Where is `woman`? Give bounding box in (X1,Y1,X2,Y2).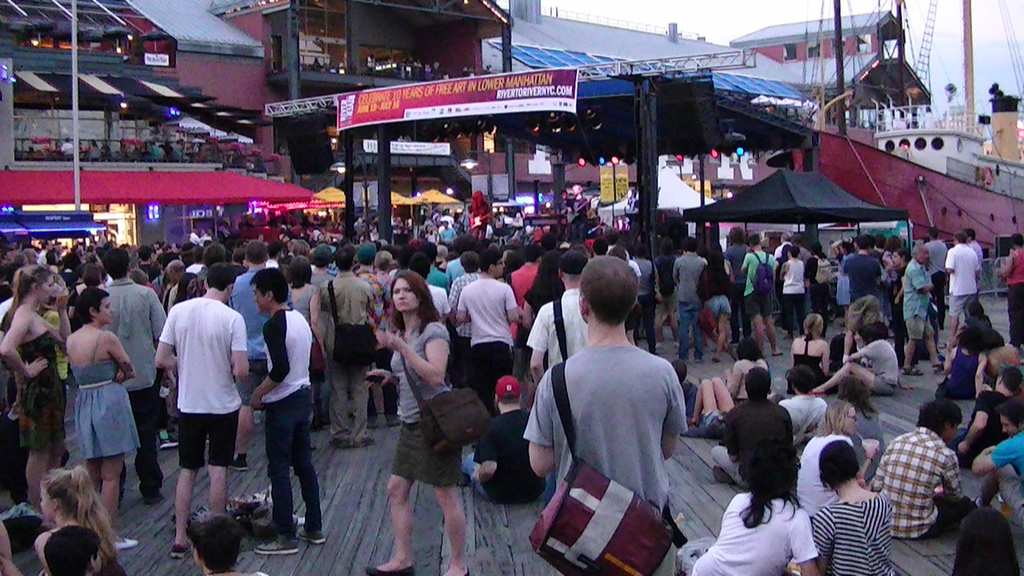
(780,293,839,403).
